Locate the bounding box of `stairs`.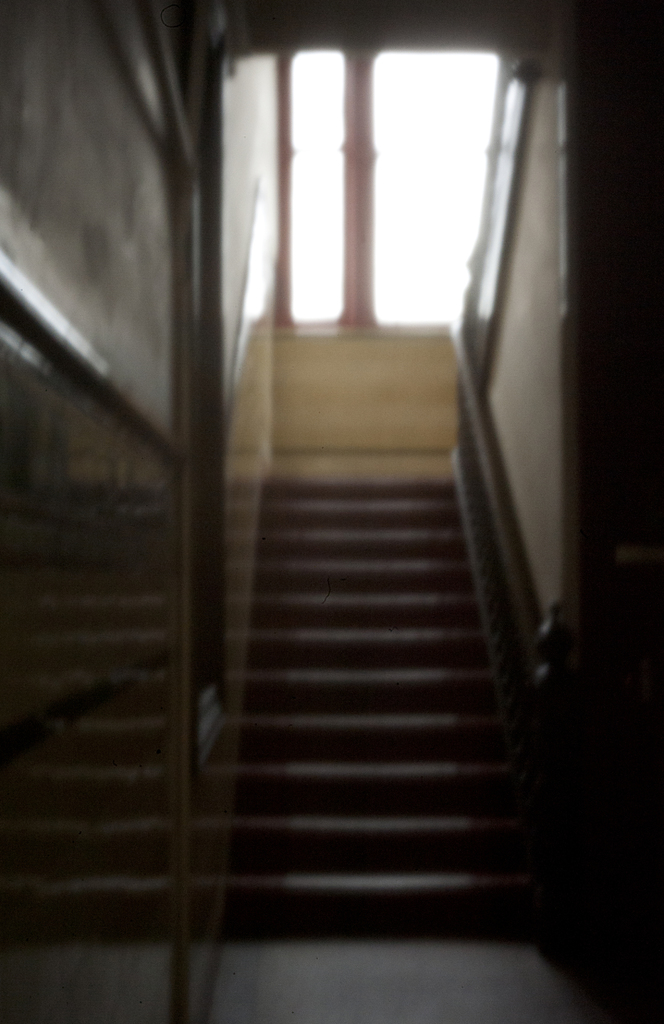
Bounding box: region(237, 464, 506, 908).
